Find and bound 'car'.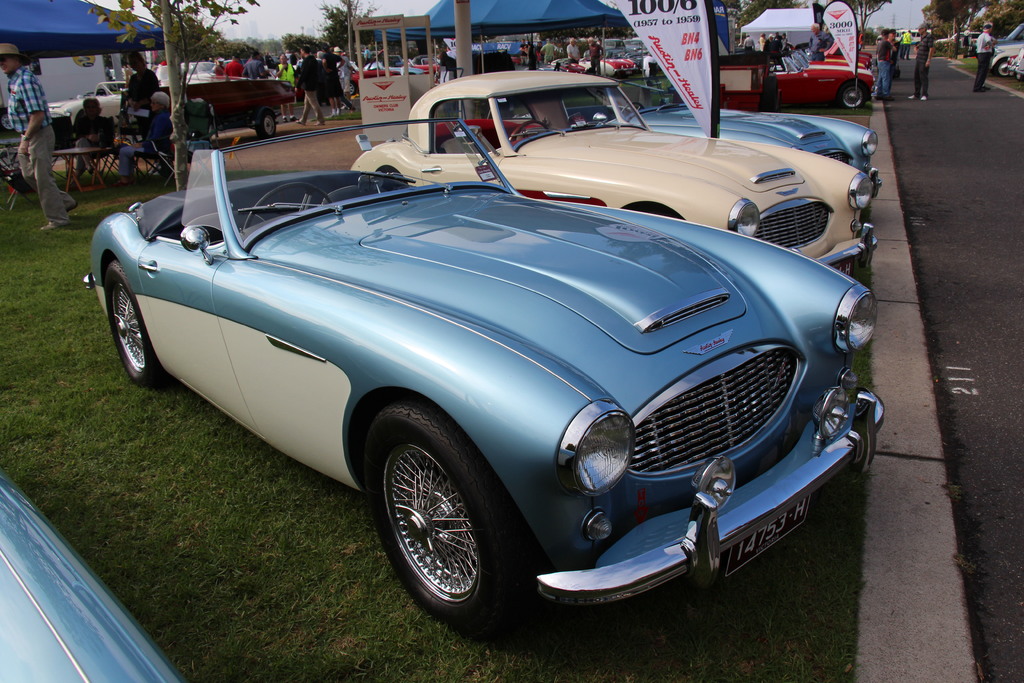
Bound: x1=602, y1=100, x2=874, y2=193.
